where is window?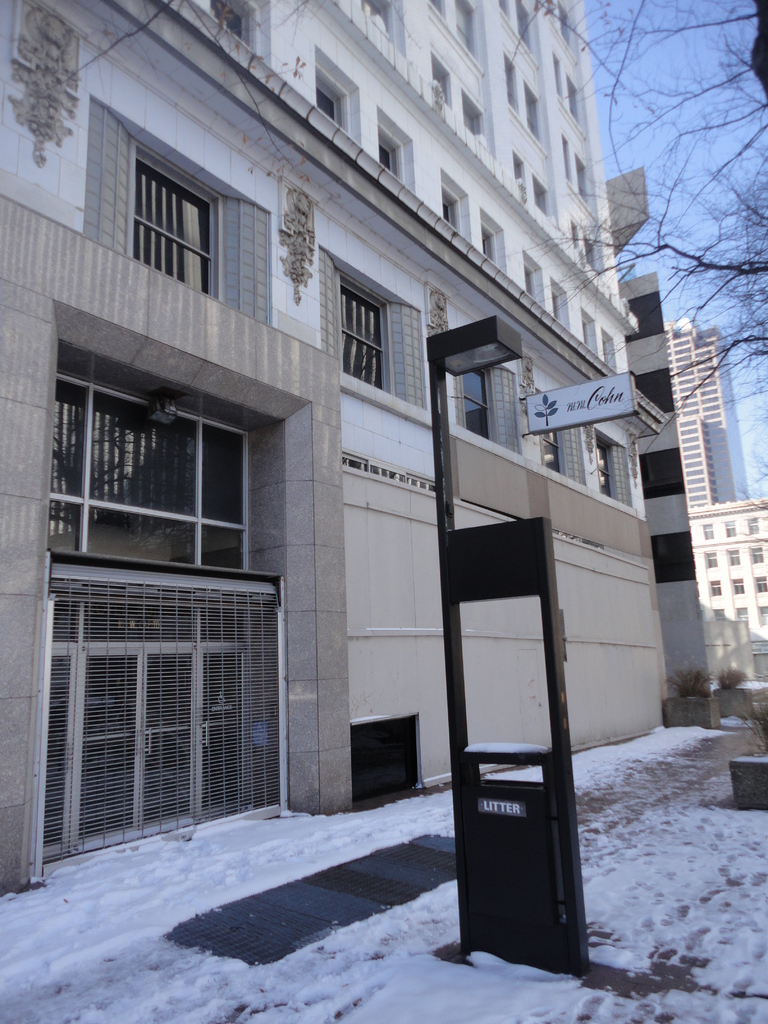
pyautogui.locateOnScreen(561, 7, 573, 49).
